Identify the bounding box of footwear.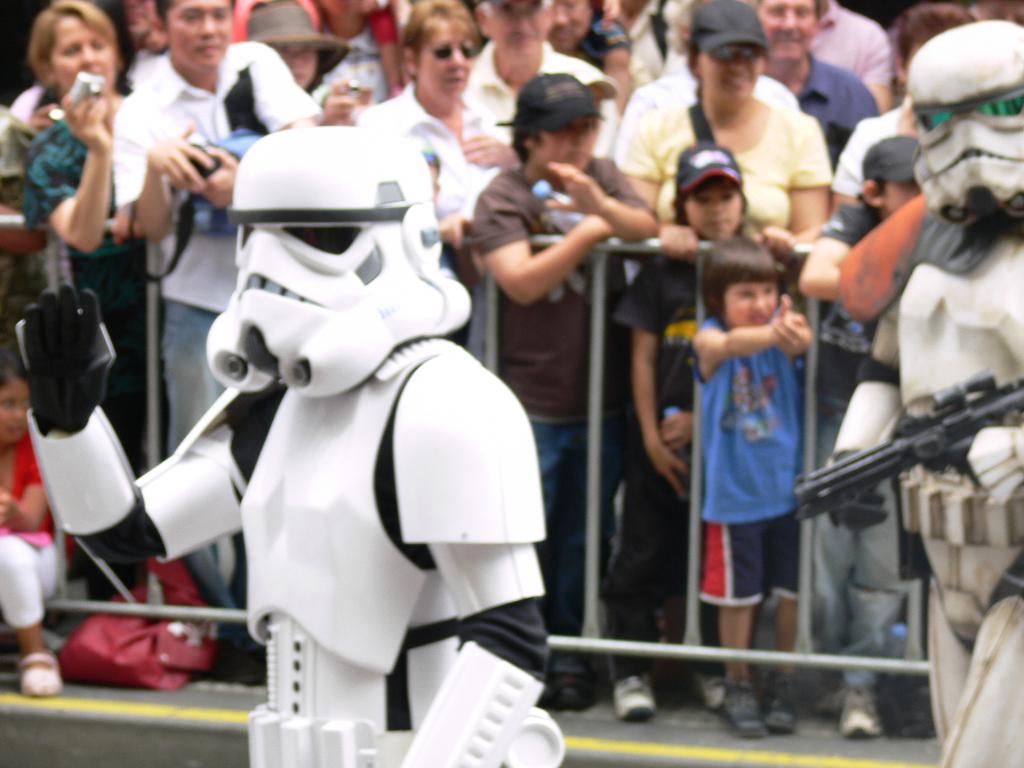
550 669 600 712.
